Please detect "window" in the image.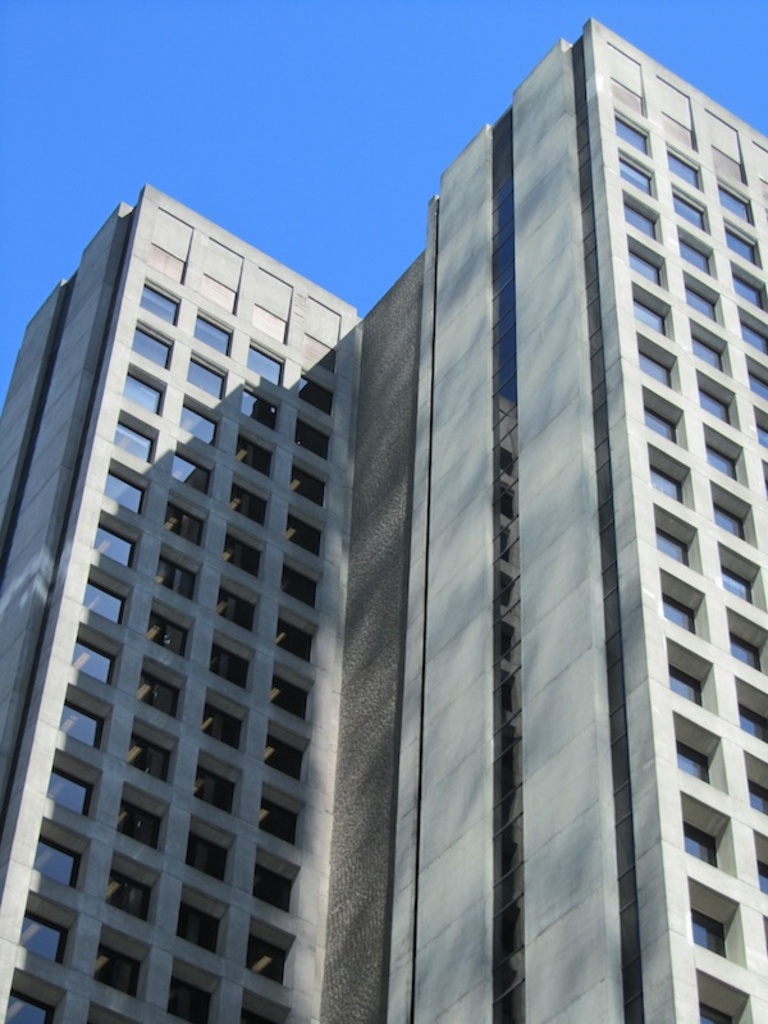
124/719/178/786.
